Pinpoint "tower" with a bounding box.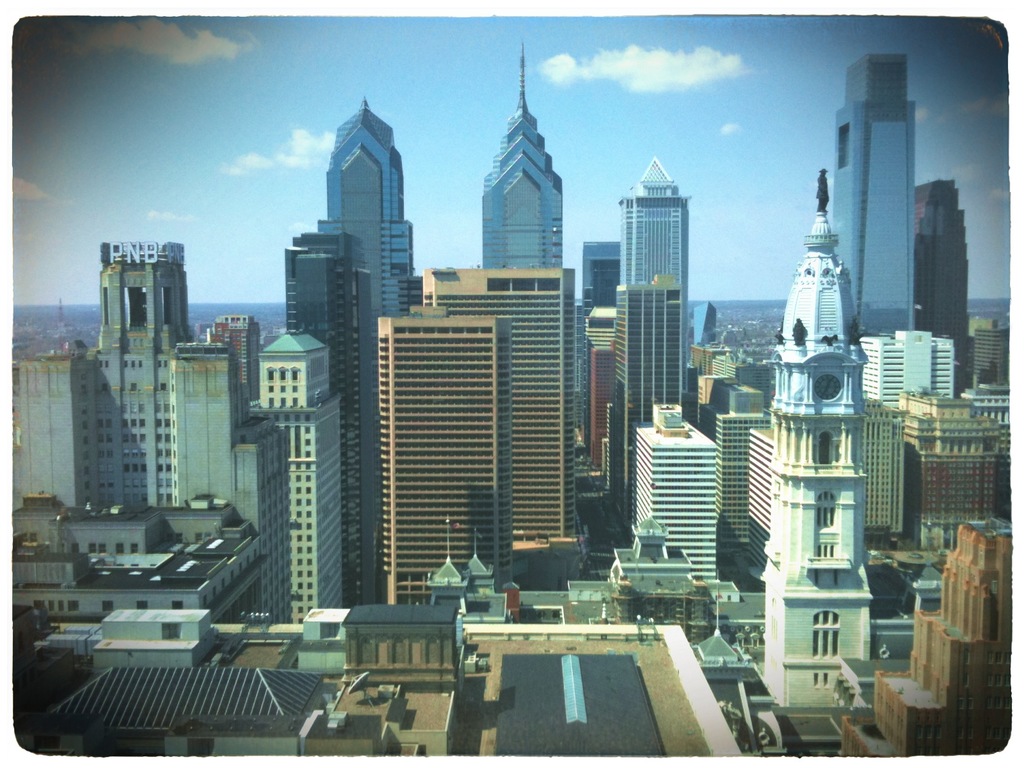
x1=317, y1=97, x2=428, y2=595.
